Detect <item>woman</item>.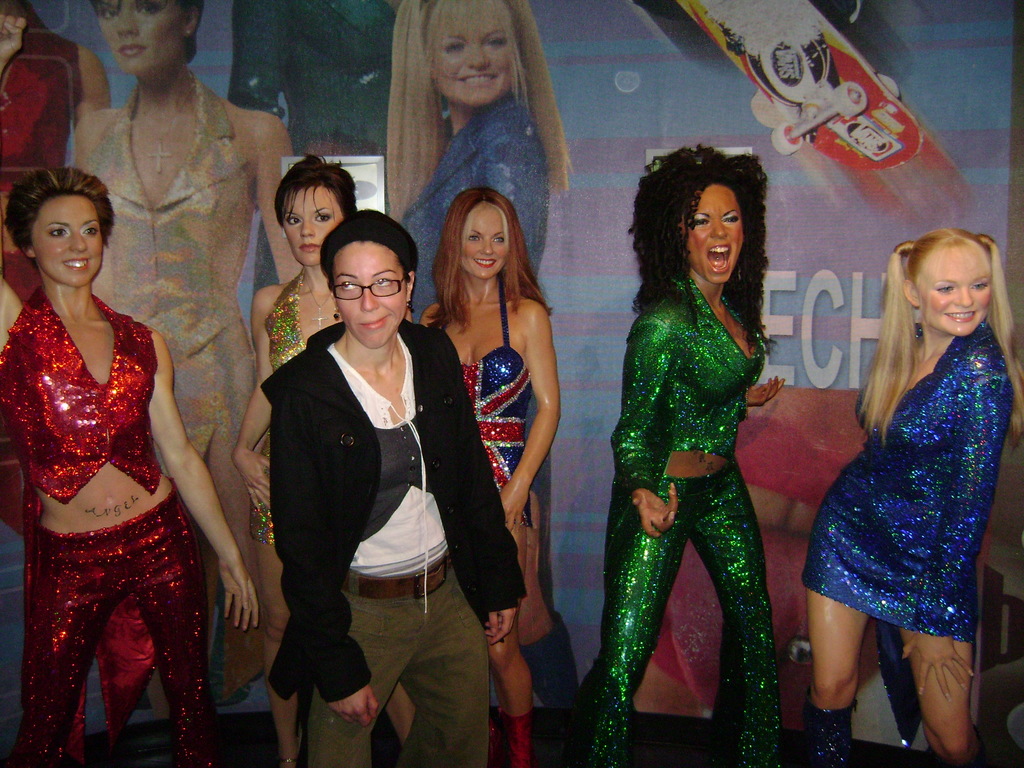
Detected at box(388, 0, 575, 710).
